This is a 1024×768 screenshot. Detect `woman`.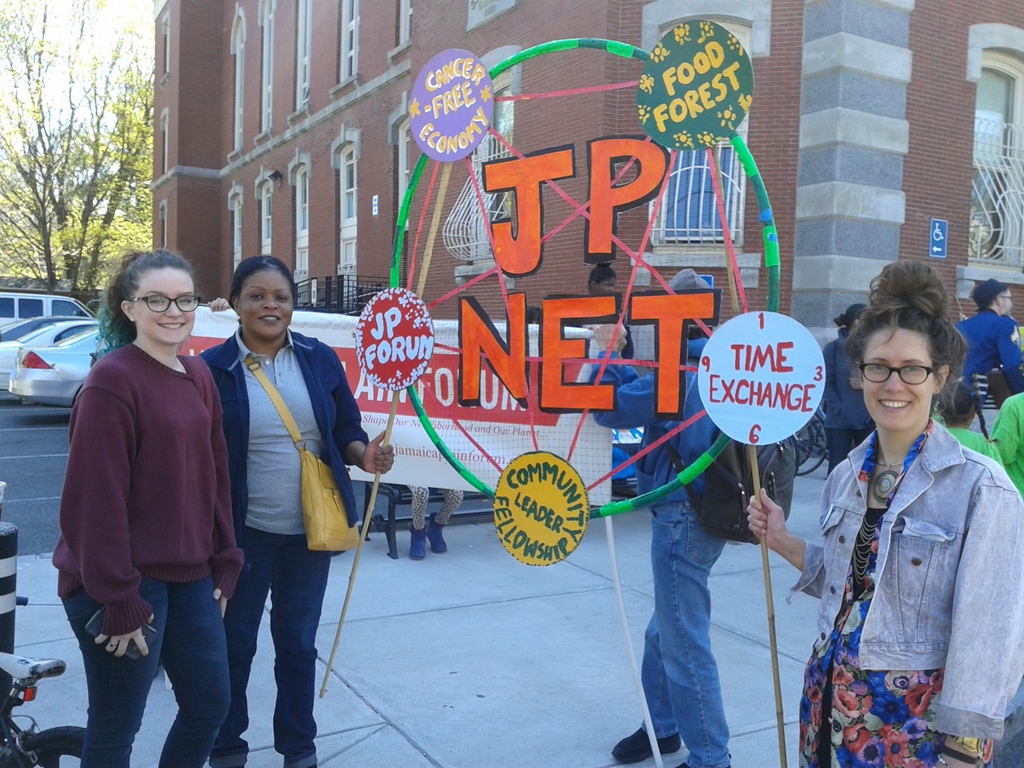
785,262,1010,767.
